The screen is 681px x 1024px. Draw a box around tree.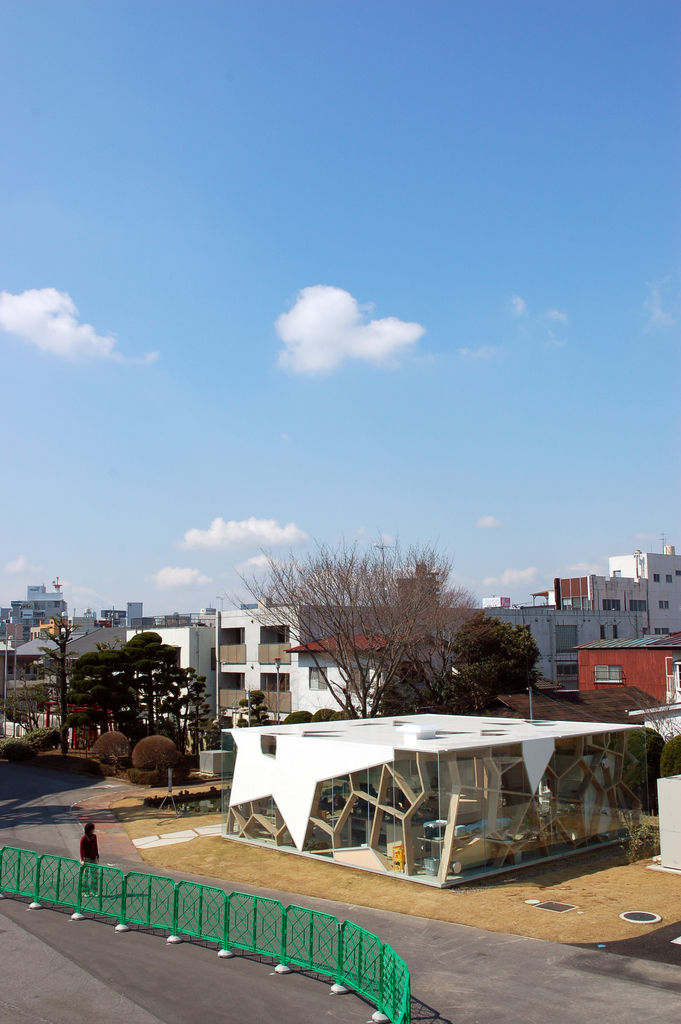
left=631, top=678, right=680, bottom=772.
